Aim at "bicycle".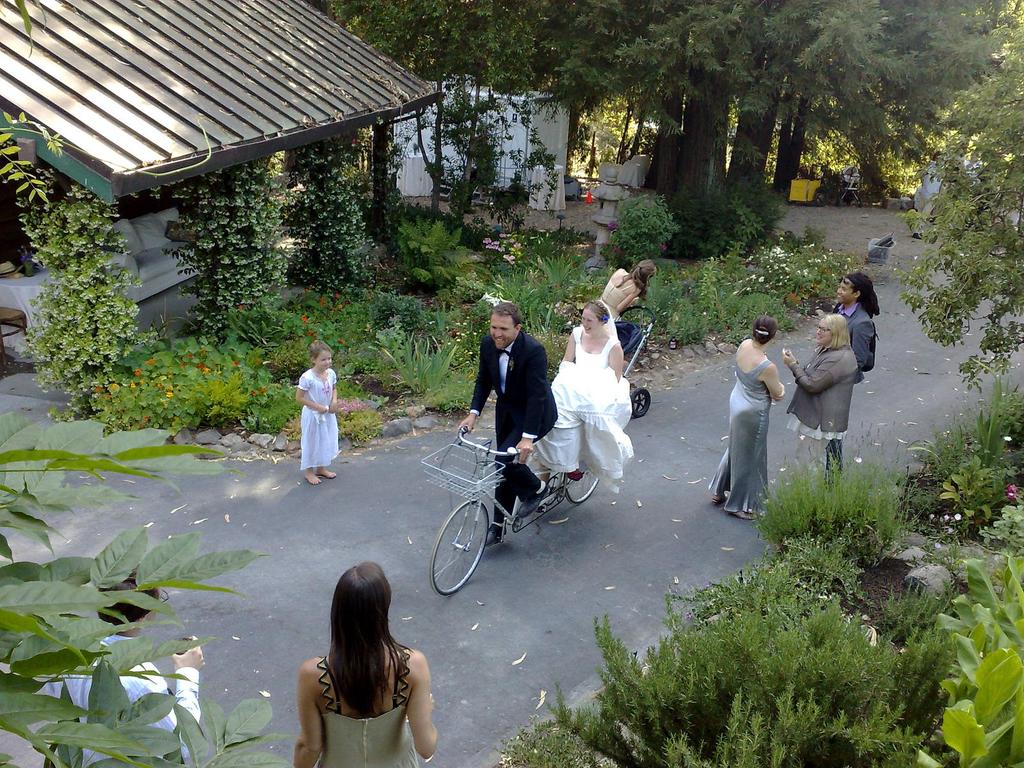
Aimed at BBox(430, 420, 593, 604).
